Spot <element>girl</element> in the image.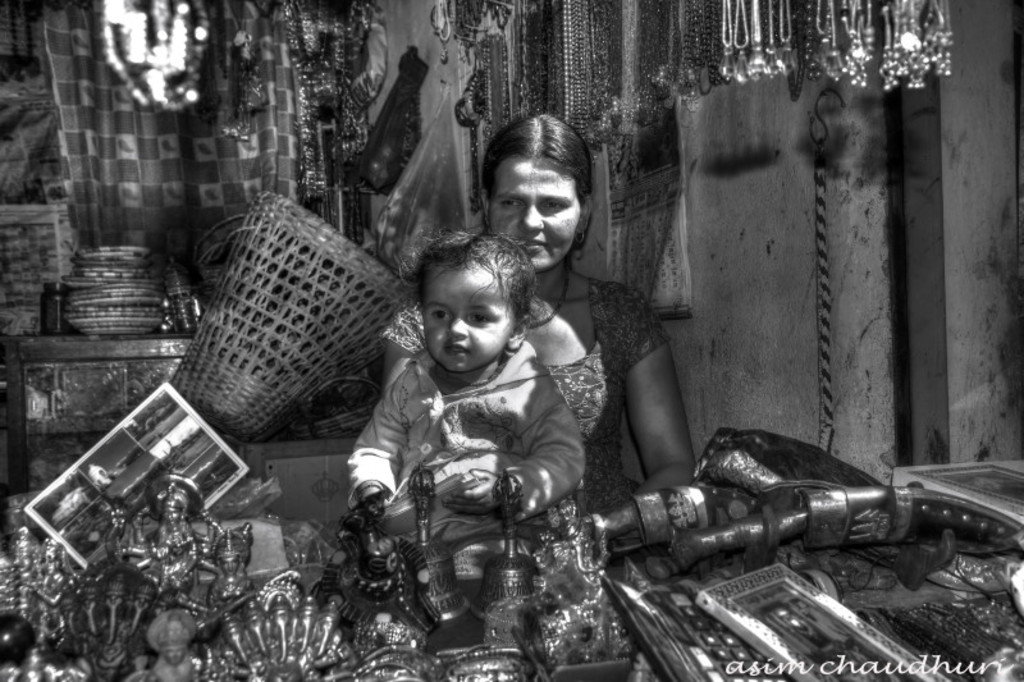
<element>girl</element> found at <box>380,114,700,527</box>.
